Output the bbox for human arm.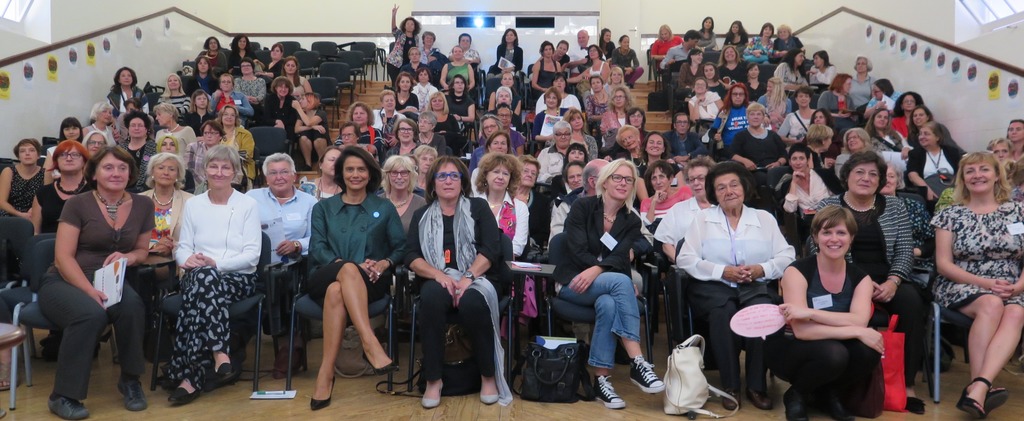
select_region(237, 136, 253, 159).
